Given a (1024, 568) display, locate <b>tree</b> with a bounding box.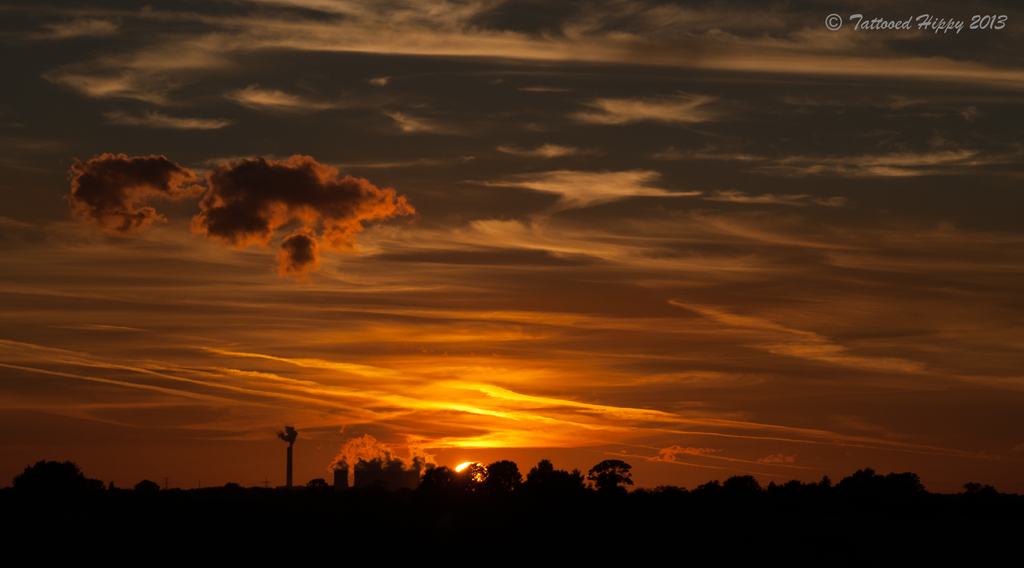
Located: 518:456:554:496.
